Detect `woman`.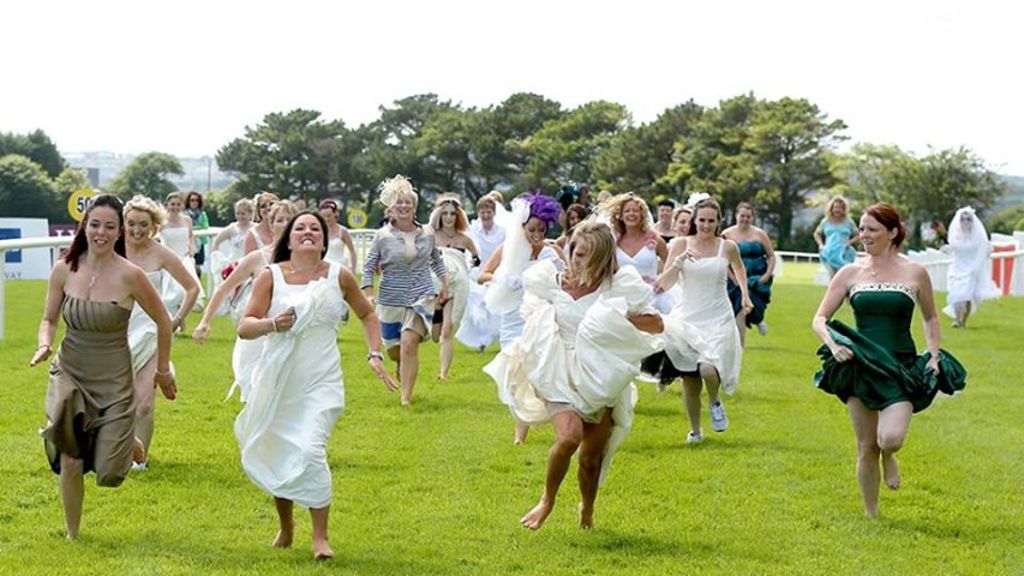
Detected at region(184, 194, 209, 268).
